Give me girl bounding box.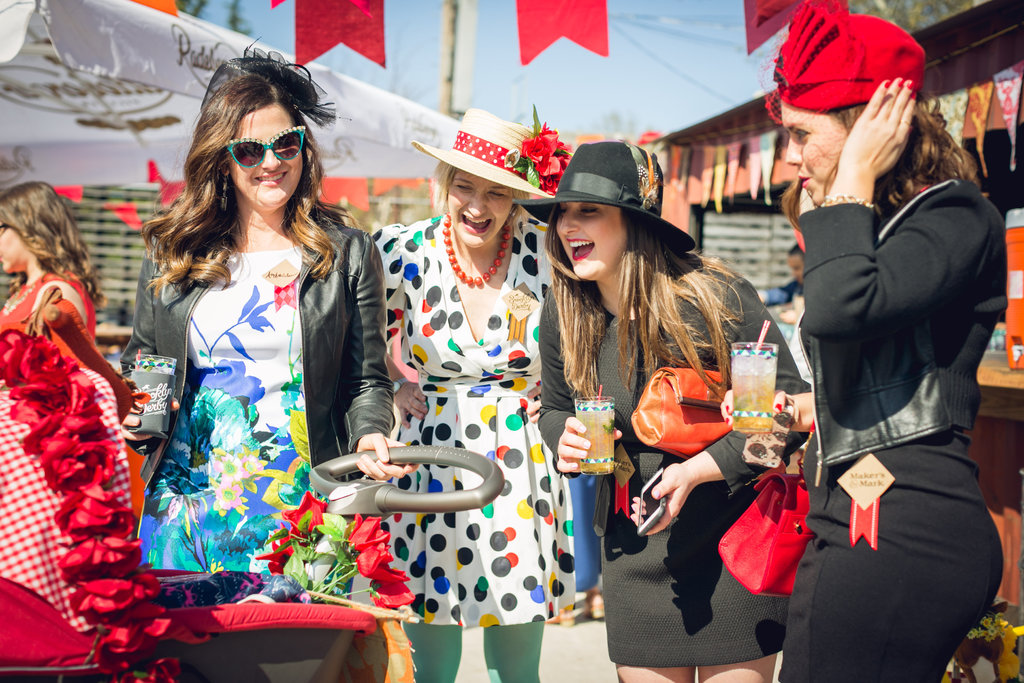
717 0 1006 680.
